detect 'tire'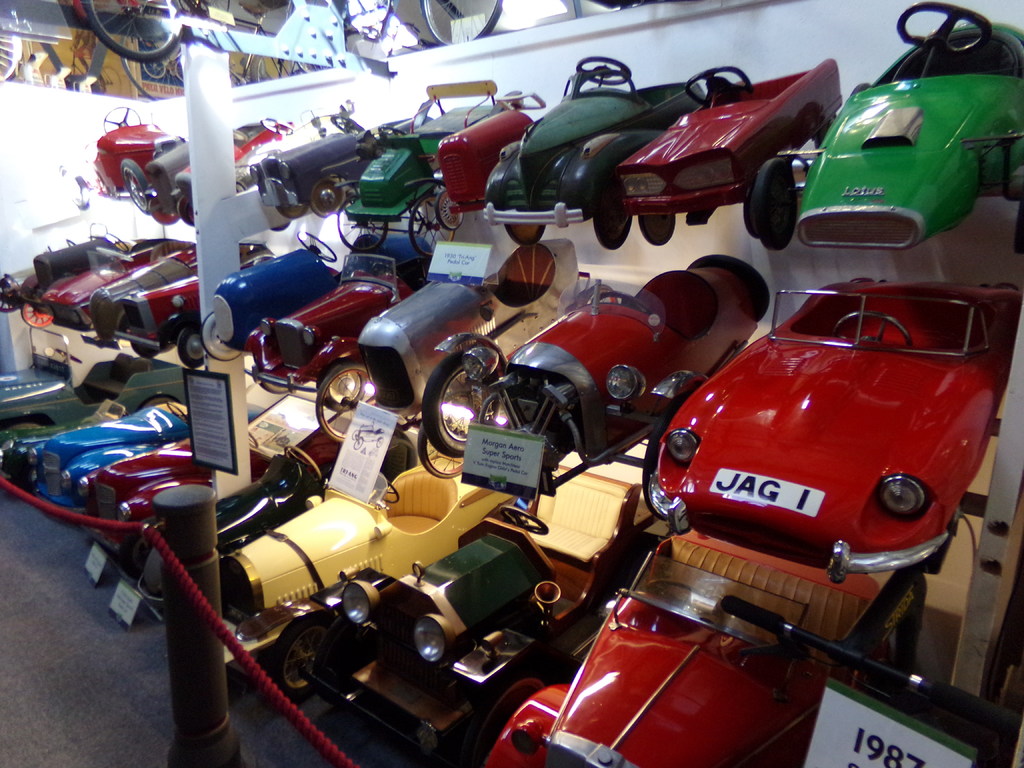
<box>294,58,332,73</box>
